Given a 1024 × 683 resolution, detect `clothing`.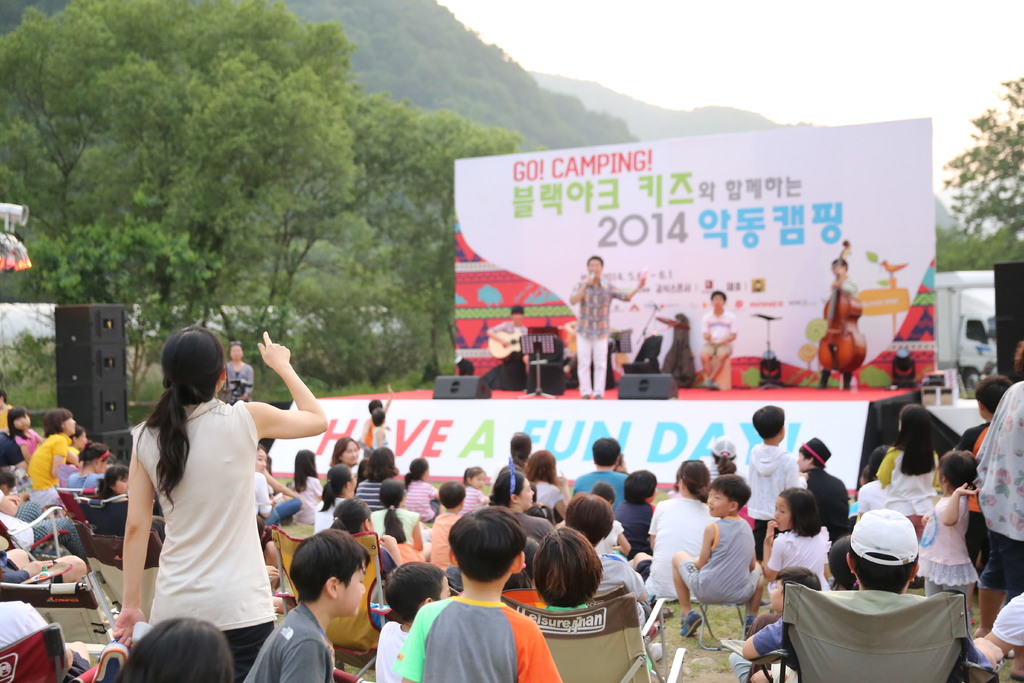
{"left": 0, "top": 603, "right": 56, "bottom": 646}.
